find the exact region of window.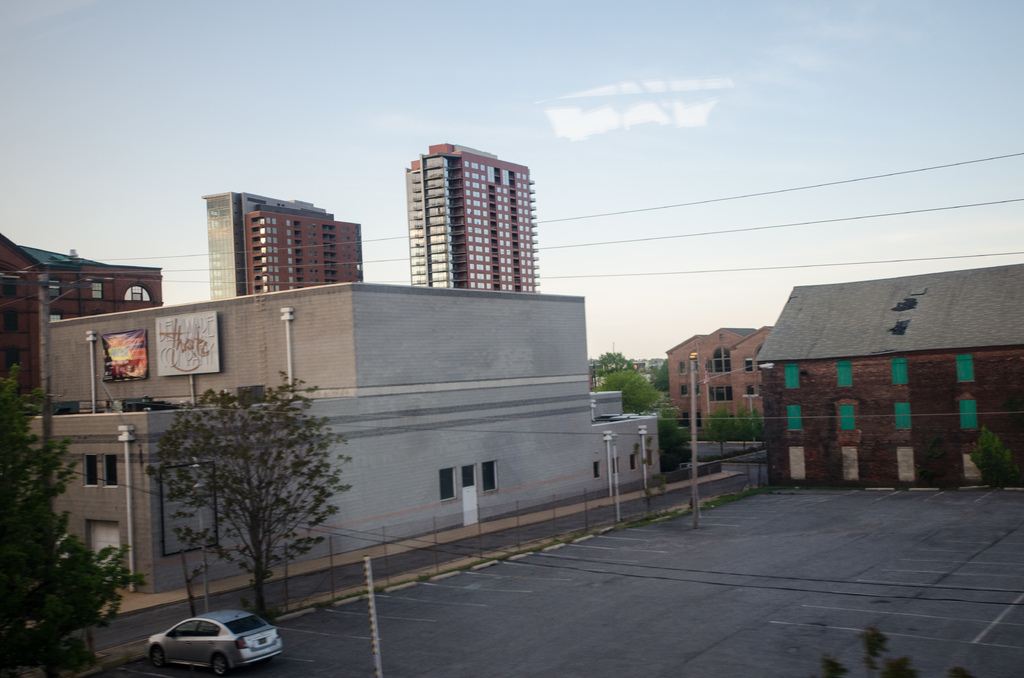
Exact region: BBox(478, 460, 499, 492).
